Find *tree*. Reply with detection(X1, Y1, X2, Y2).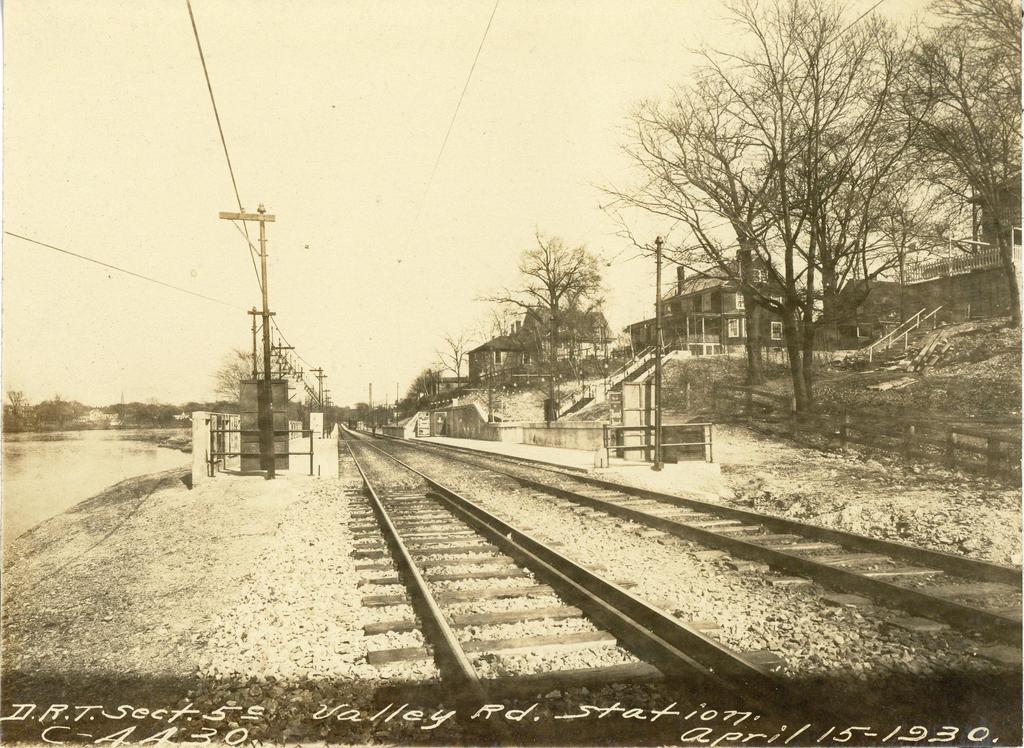
detection(492, 213, 633, 406).
